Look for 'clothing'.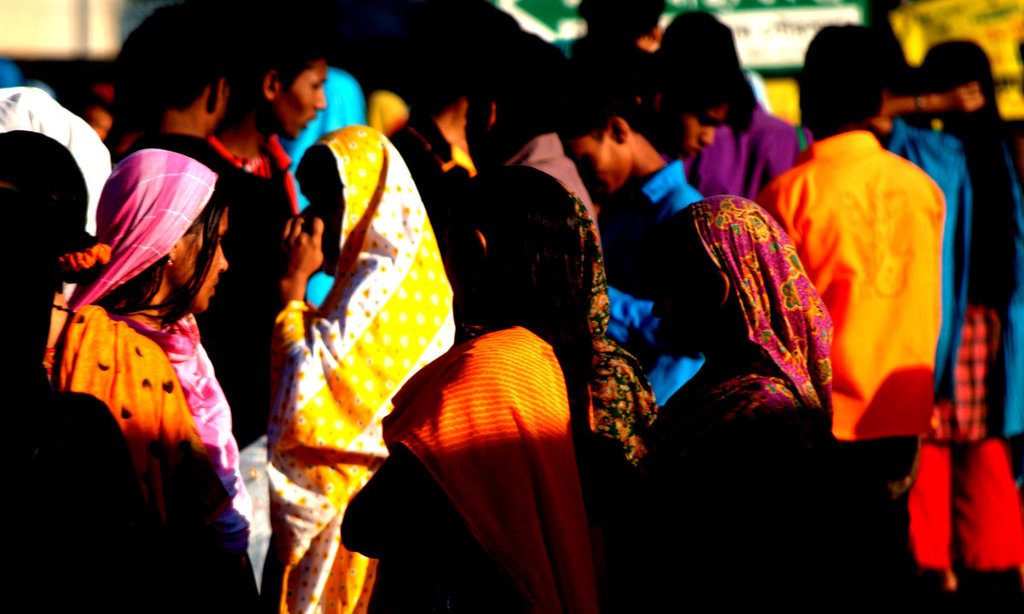
Found: 257/121/457/613.
